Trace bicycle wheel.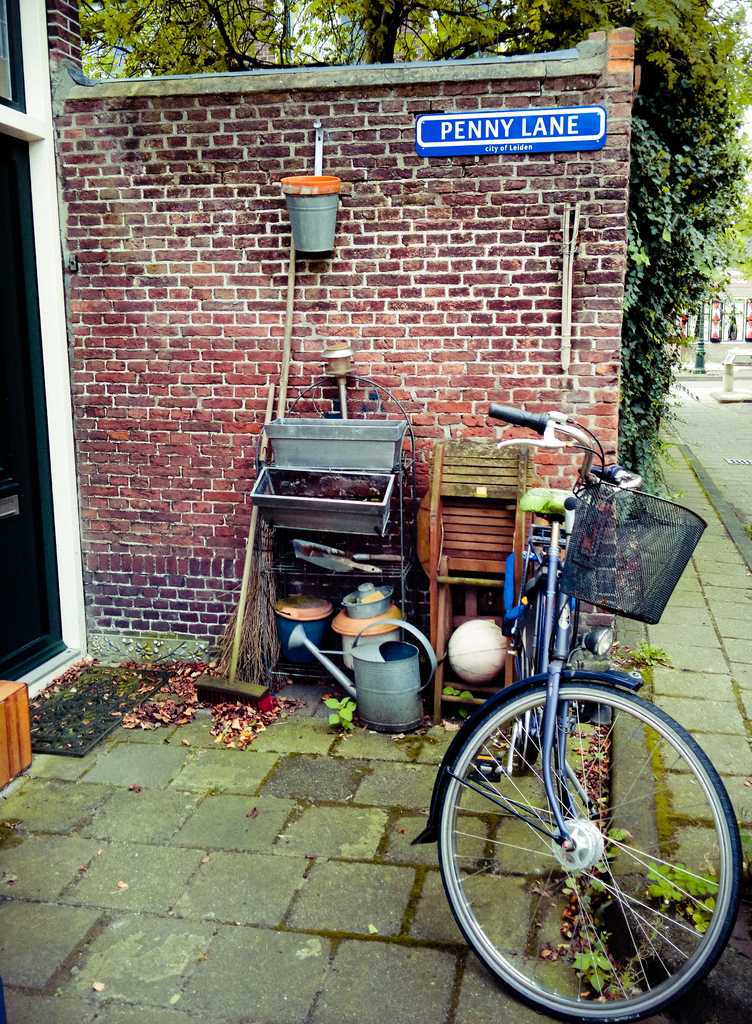
Traced to 455,643,741,1018.
